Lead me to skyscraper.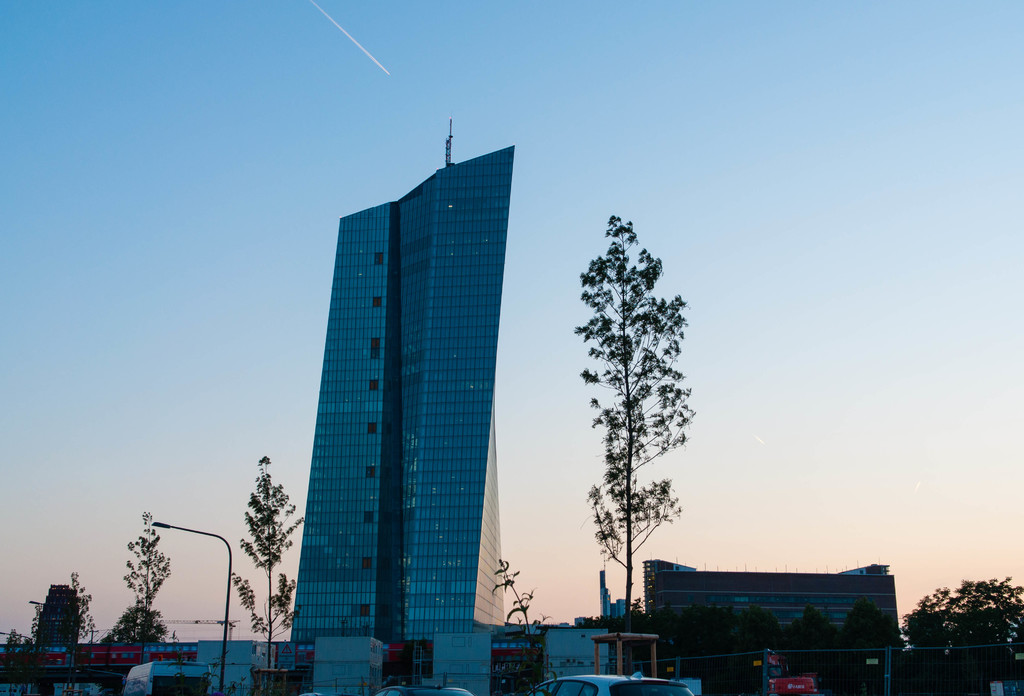
Lead to 272,133,532,670.
